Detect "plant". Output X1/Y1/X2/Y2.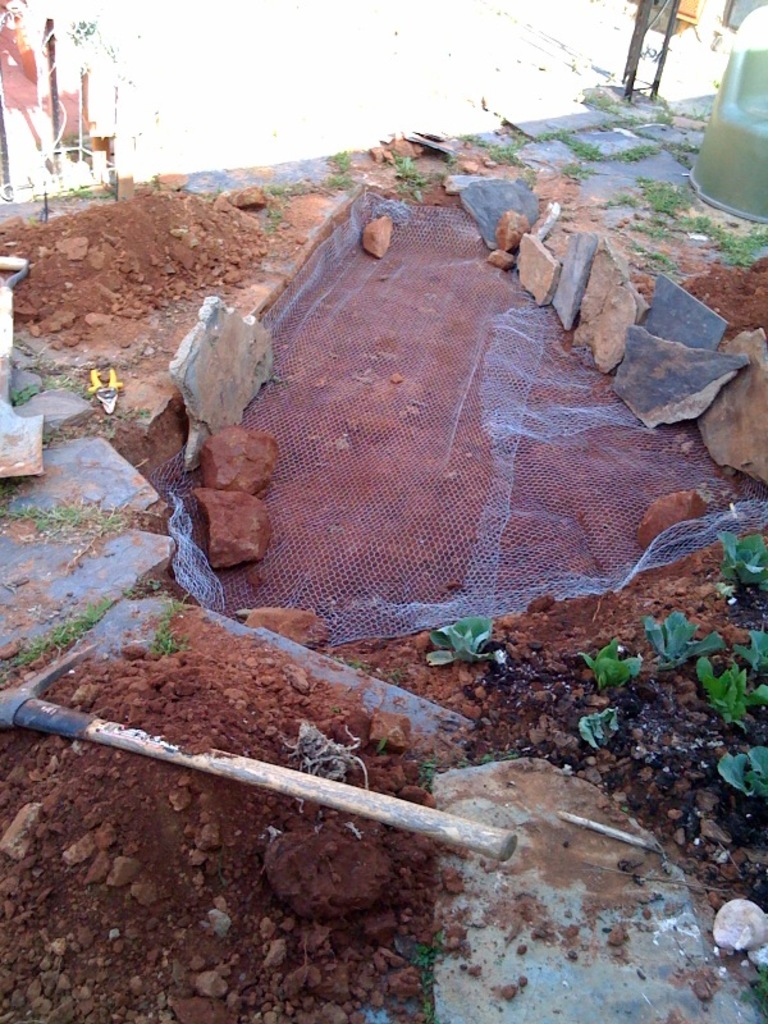
579/701/623/753.
